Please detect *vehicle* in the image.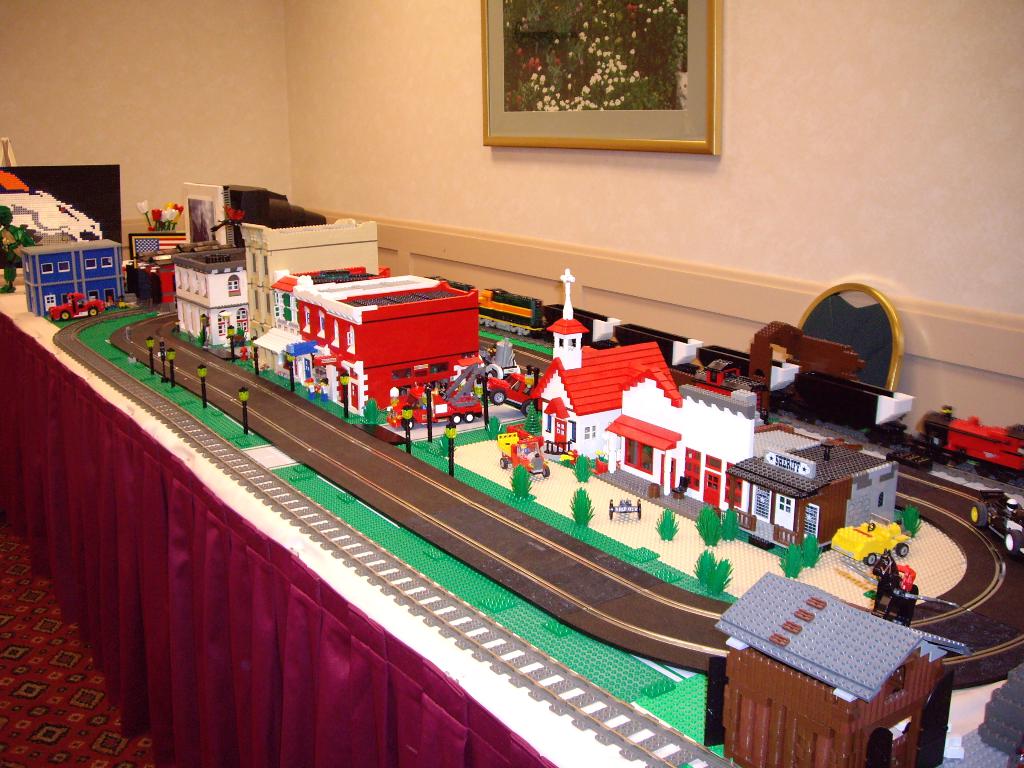
bbox(47, 289, 107, 323).
